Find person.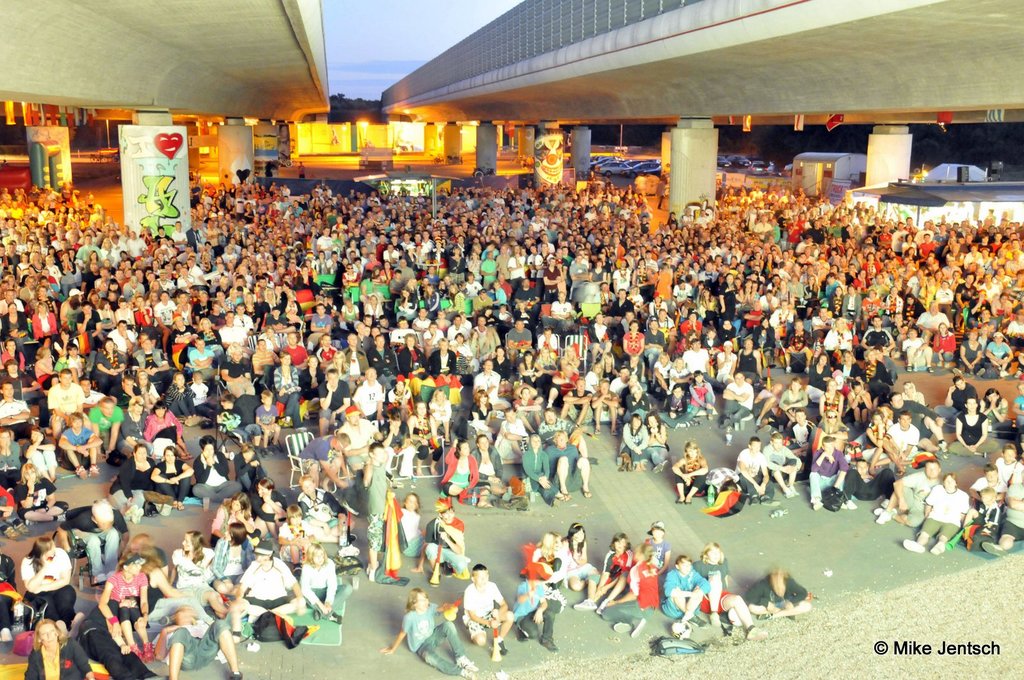
[385,374,414,419].
